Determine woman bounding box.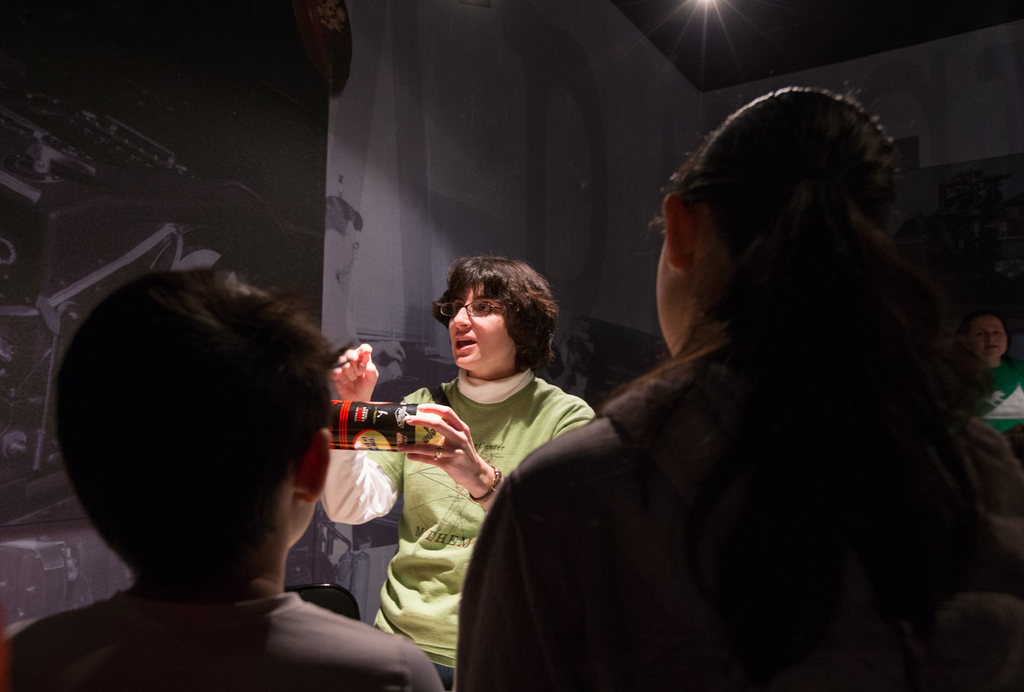
Determined: <bbox>464, 88, 961, 691</bbox>.
